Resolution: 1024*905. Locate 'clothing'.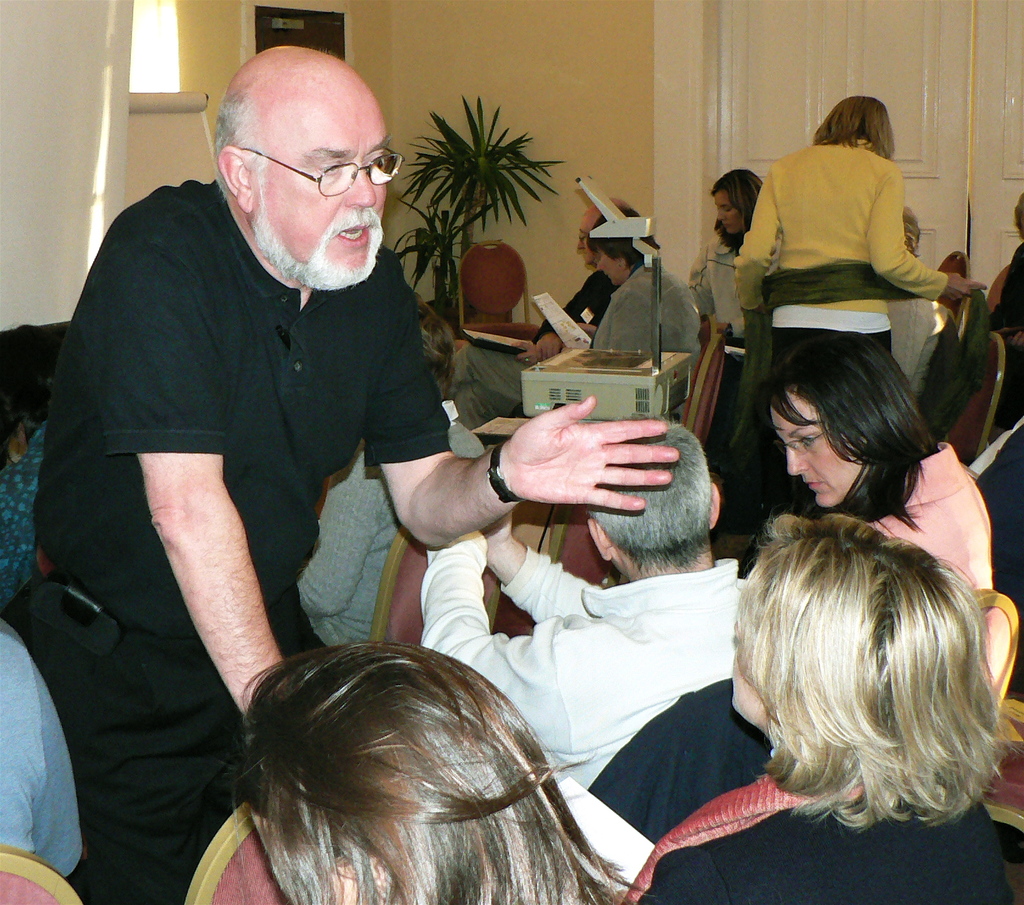
Rect(17, 170, 454, 904).
